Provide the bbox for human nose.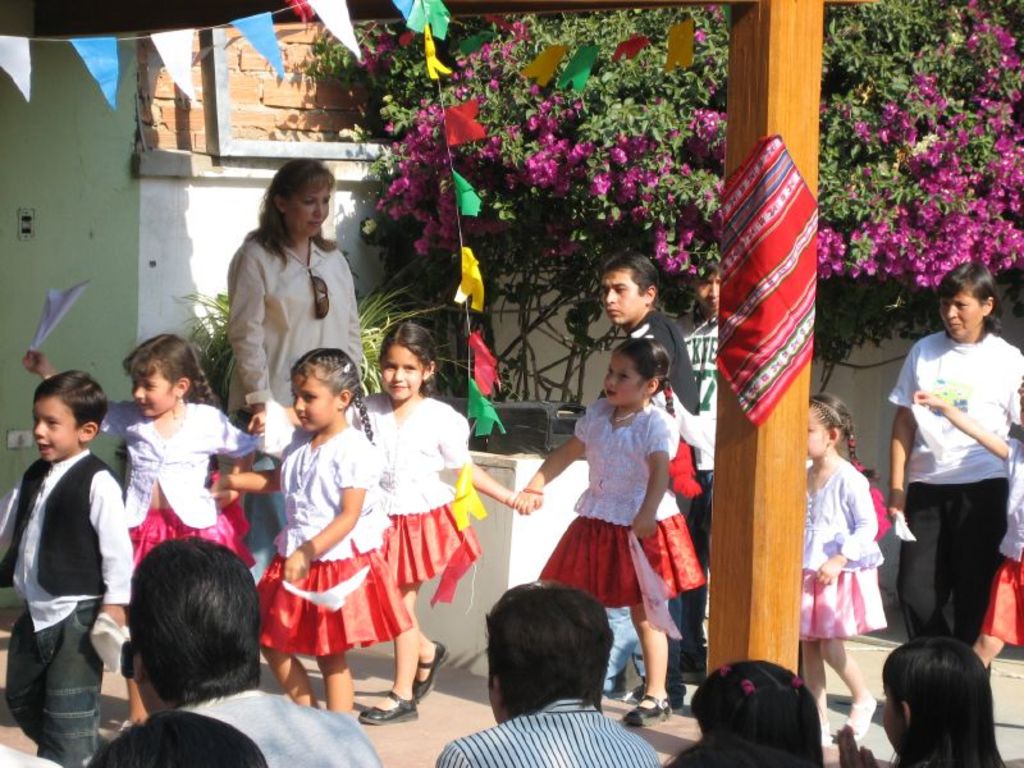
(394,367,404,384).
